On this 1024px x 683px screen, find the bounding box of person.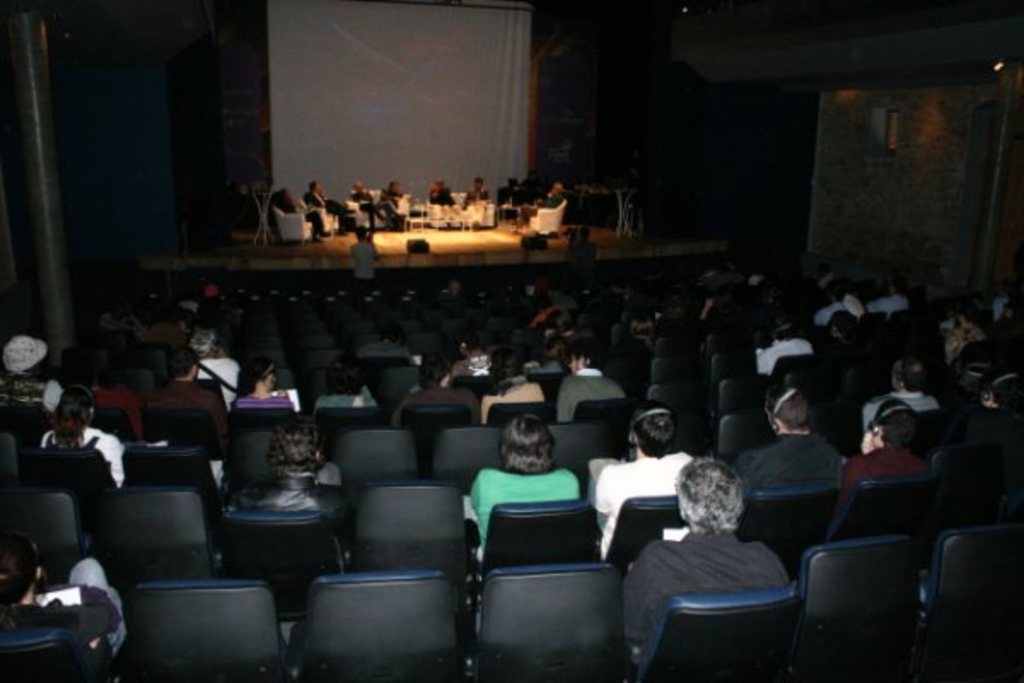
Bounding box: left=741, top=386, right=845, bottom=485.
